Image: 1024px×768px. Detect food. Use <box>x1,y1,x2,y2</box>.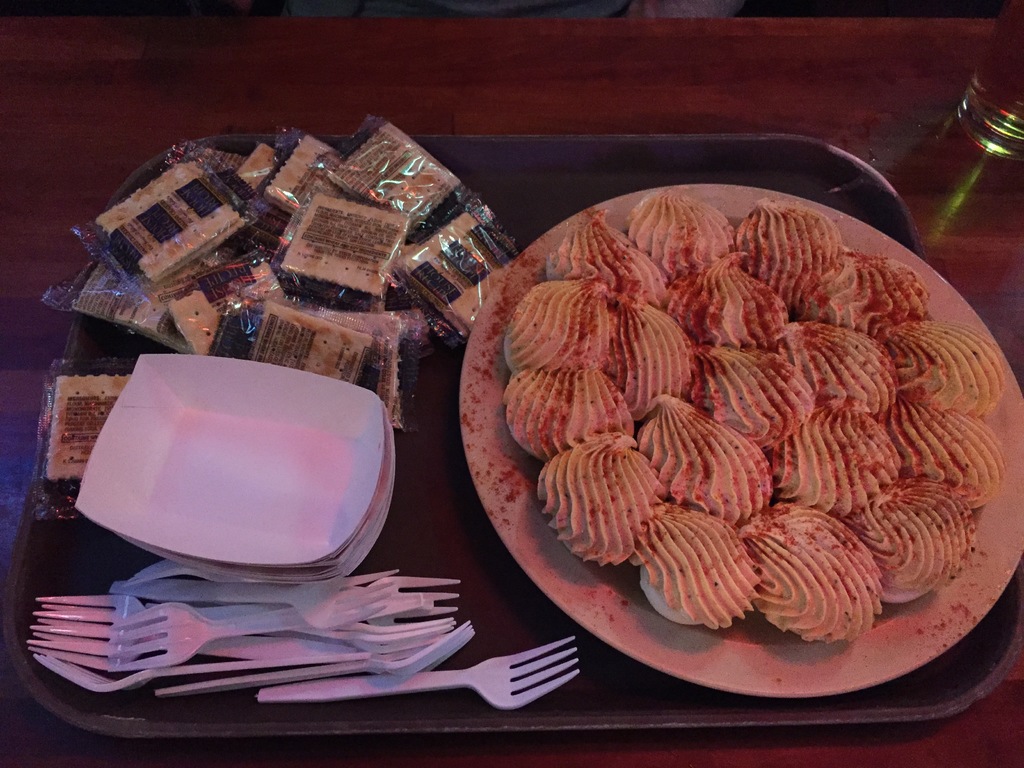
<box>451,182,1007,683</box>.
